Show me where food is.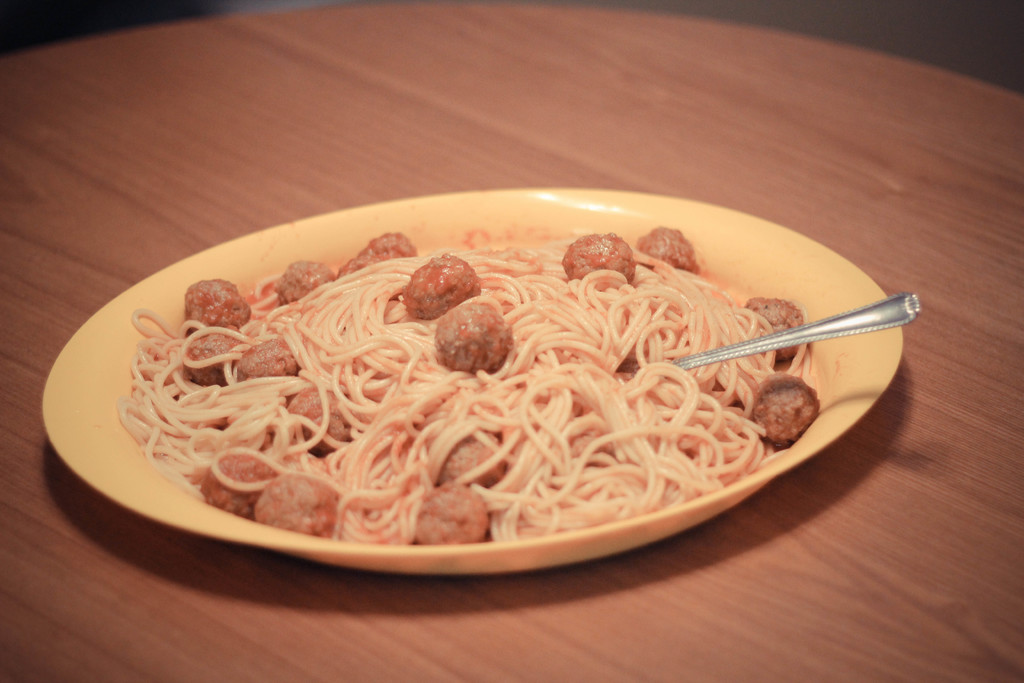
food is at left=116, top=224, right=819, bottom=545.
